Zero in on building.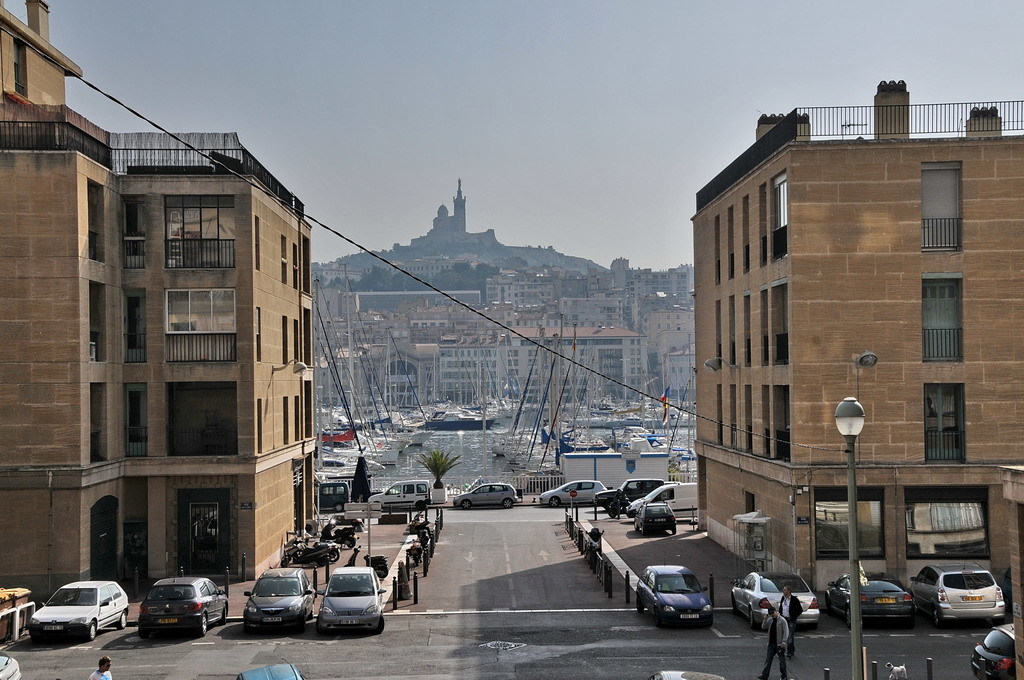
Zeroed in: bbox(0, 0, 314, 605).
